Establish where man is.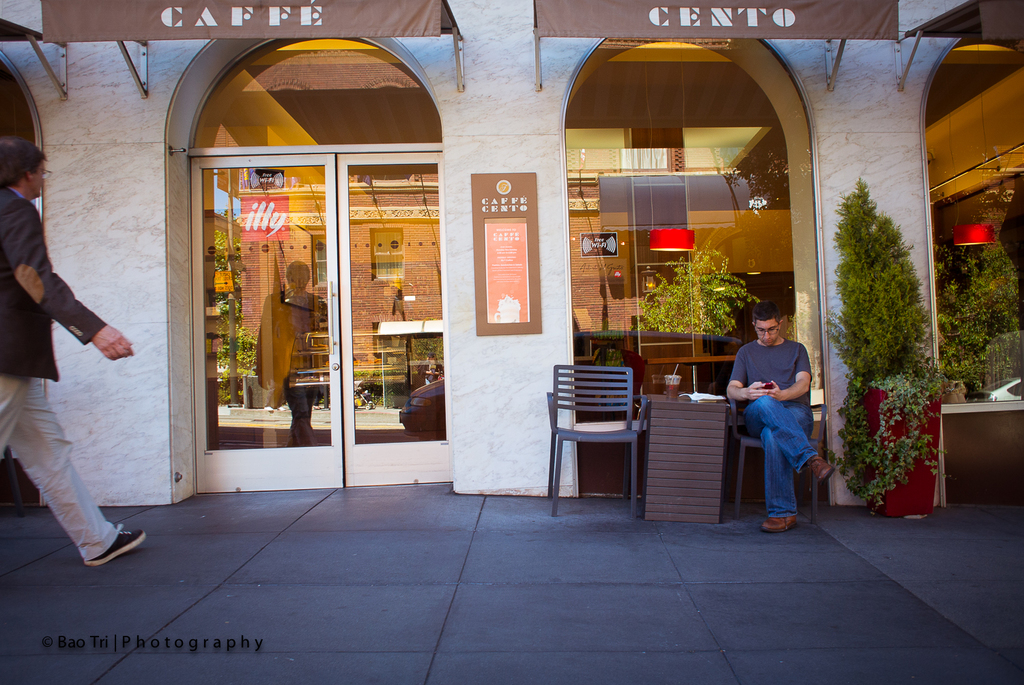
Established at l=737, t=301, r=831, b=536.
